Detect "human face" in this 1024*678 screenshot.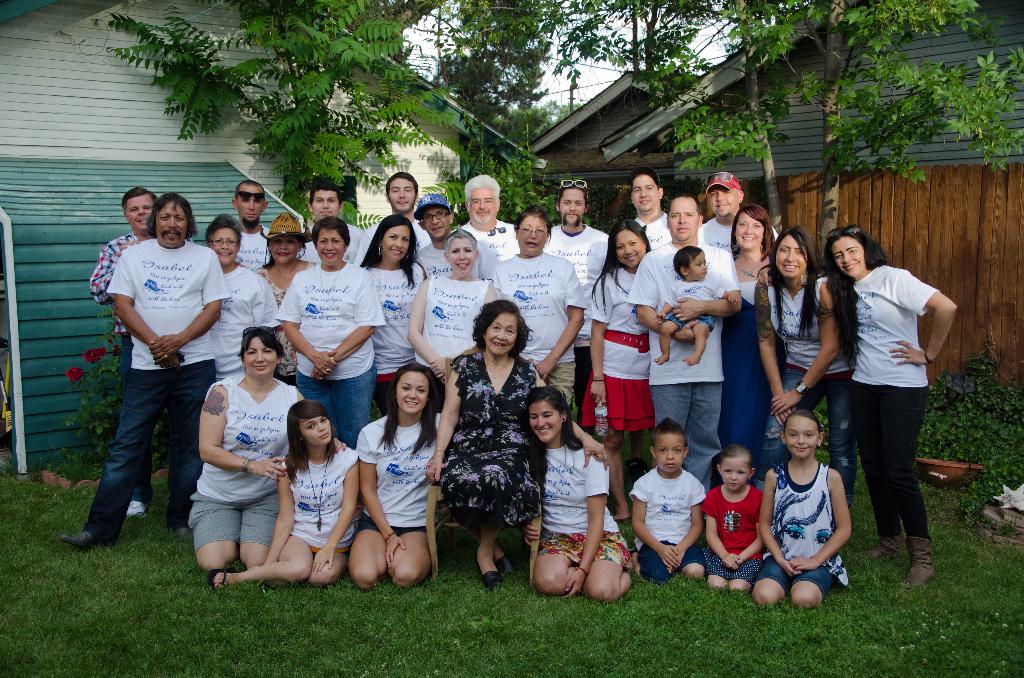
Detection: (124,197,152,233).
